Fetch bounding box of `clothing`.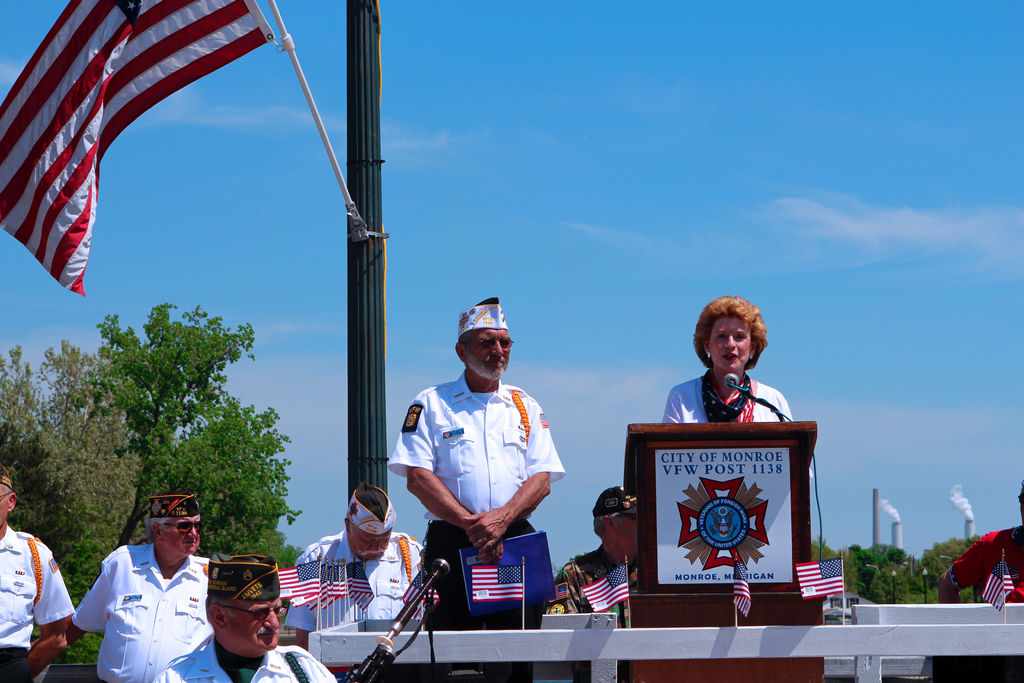
Bbox: [286, 528, 426, 630].
